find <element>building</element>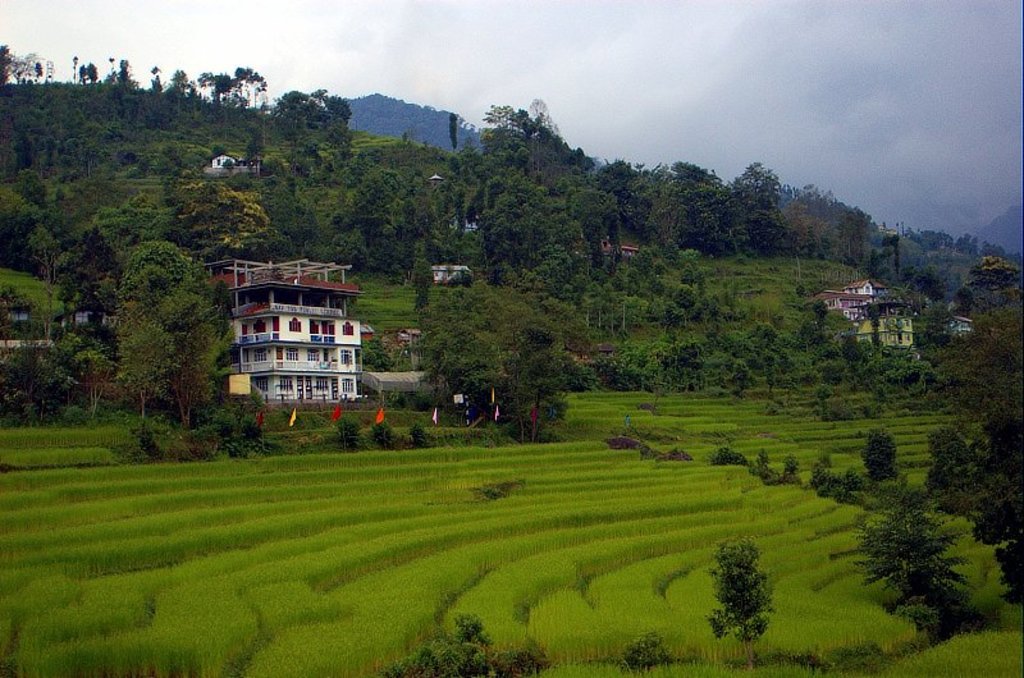
BBox(814, 278, 911, 374)
